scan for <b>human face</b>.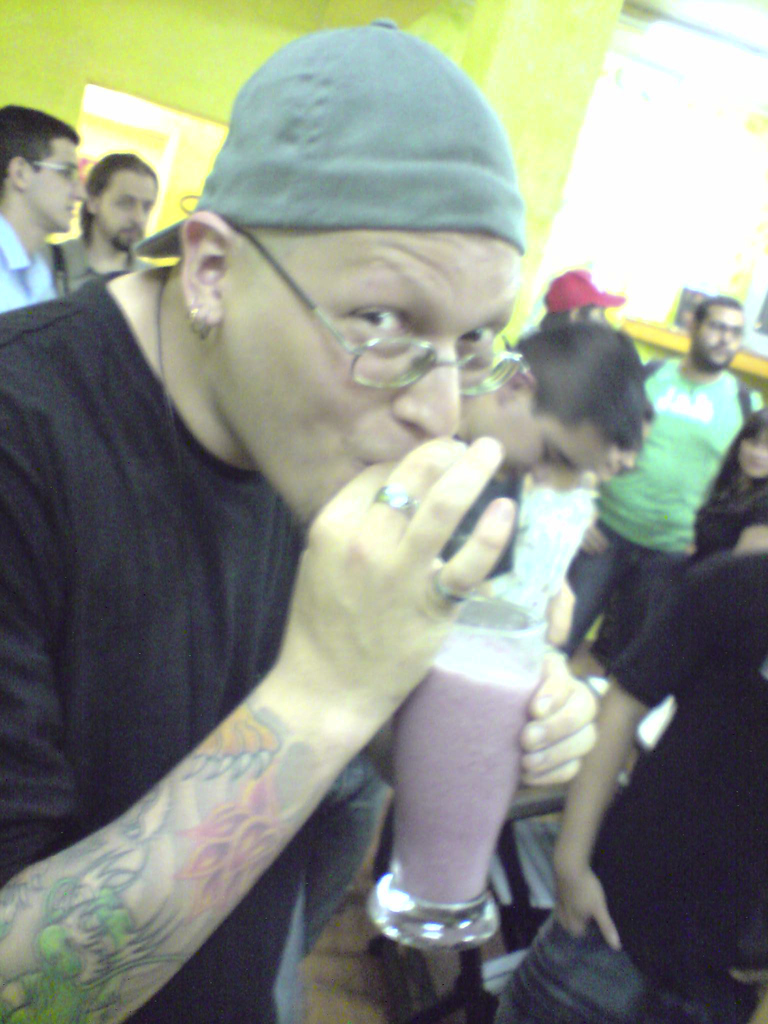
Scan result: box=[95, 172, 159, 252].
